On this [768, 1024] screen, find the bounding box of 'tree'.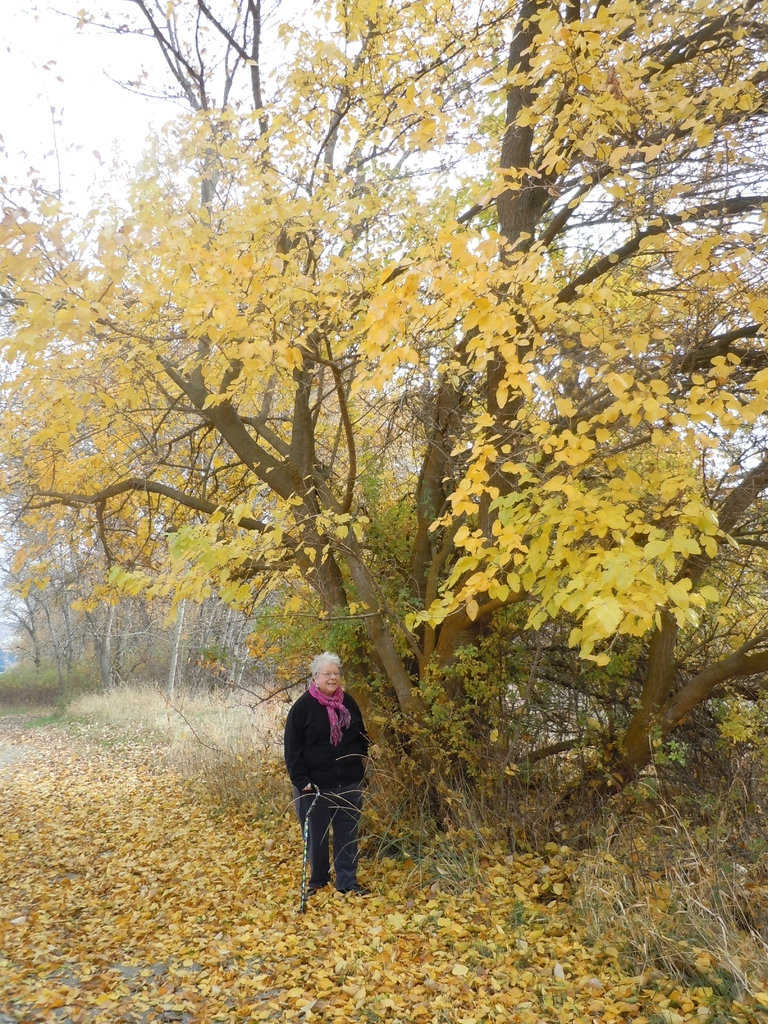
Bounding box: (0, 20, 767, 837).
